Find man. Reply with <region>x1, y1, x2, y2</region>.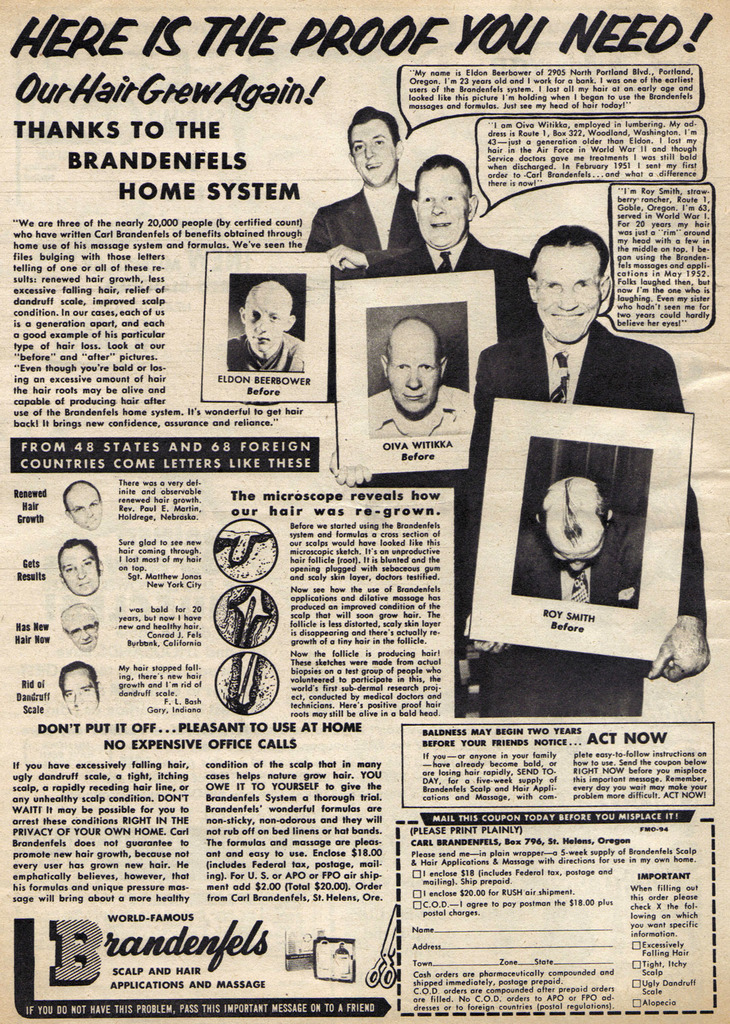
<region>383, 148, 540, 336</region>.
